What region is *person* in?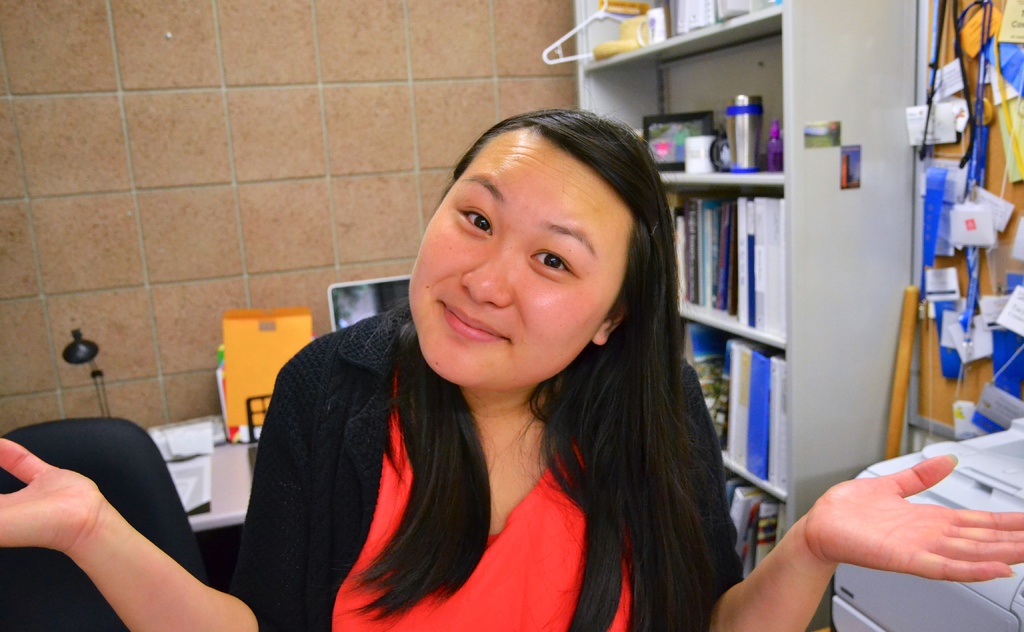
{"x1": 0, "y1": 108, "x2": 1020, "y2": 631}.
